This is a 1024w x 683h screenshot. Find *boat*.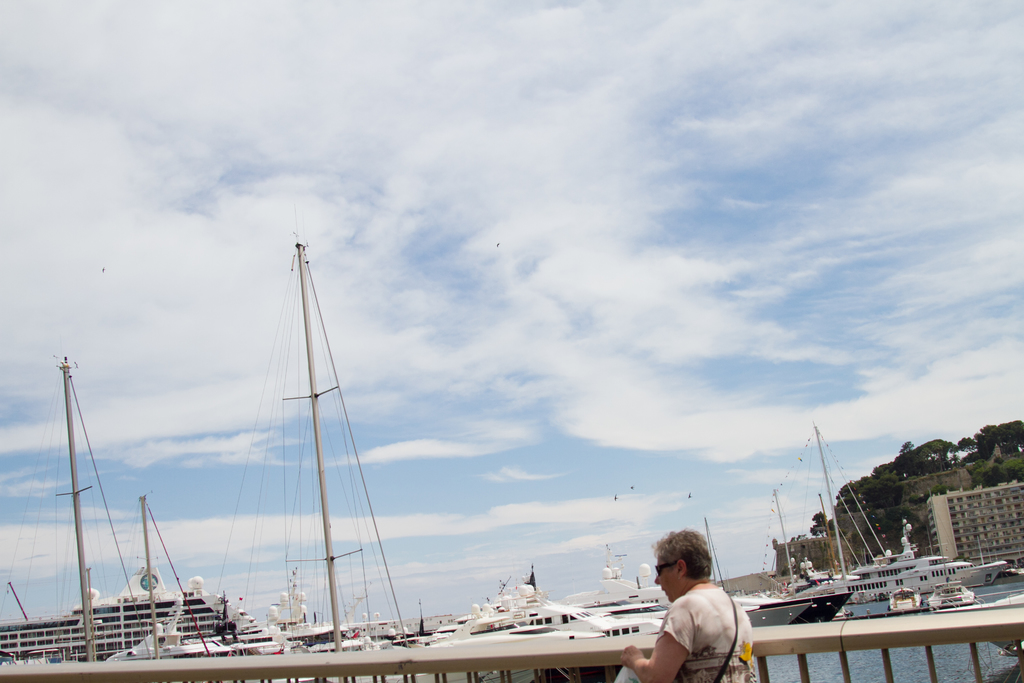
Bounding box: <box>750,591,851,628</box>.
